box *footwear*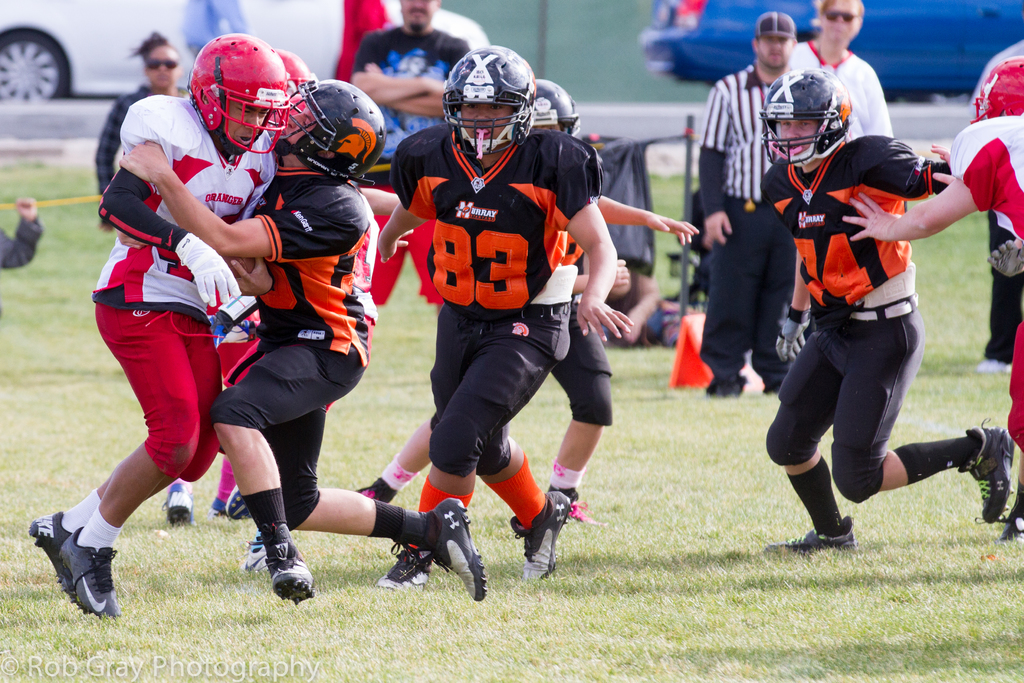
<region>977, 418, 1023, 528</region>
